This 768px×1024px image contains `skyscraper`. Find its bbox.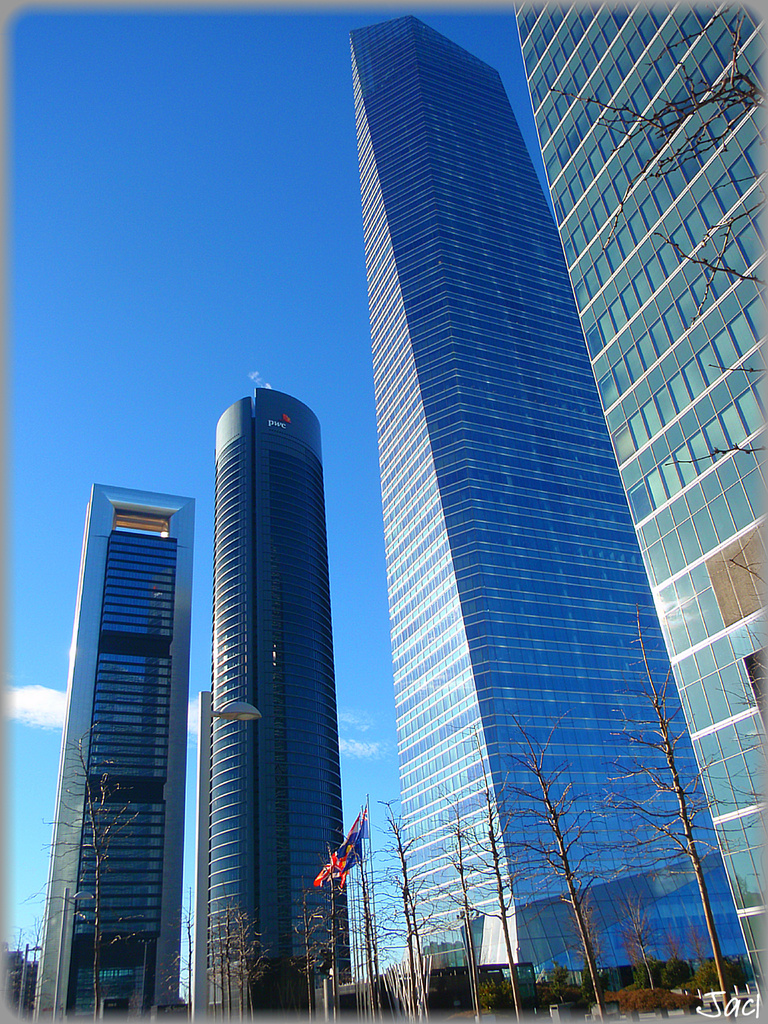
x1=186, y1=380, x2=366, y2=1020.
